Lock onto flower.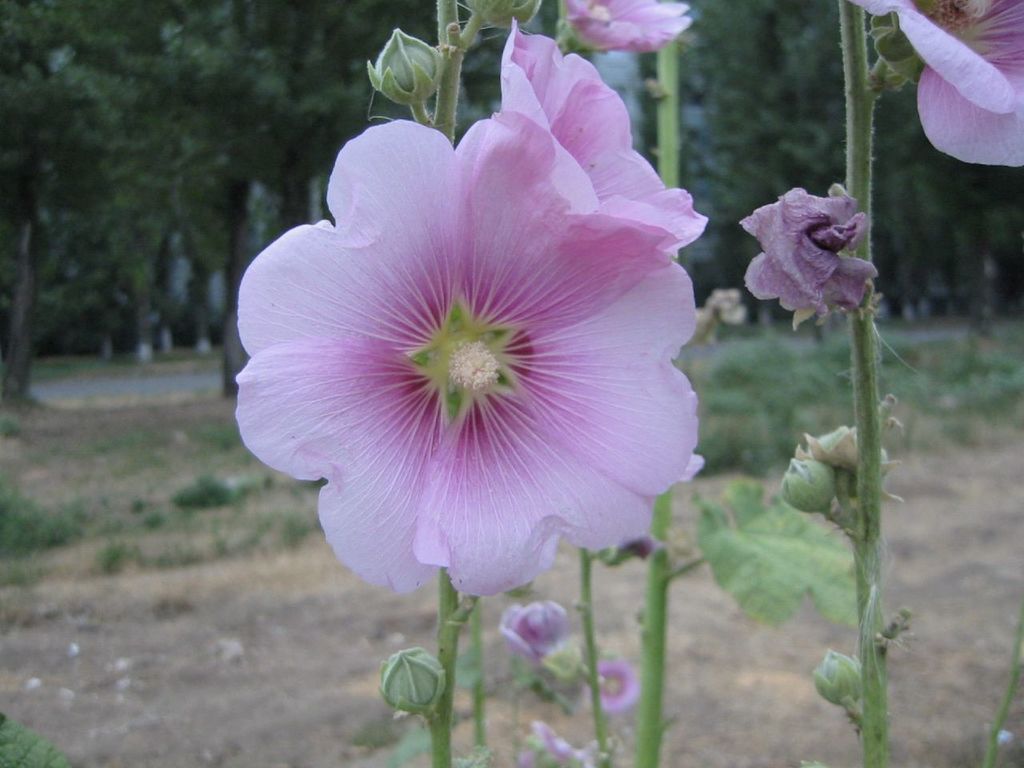
Locked: l=850, t=0, r=1023, b=170.
